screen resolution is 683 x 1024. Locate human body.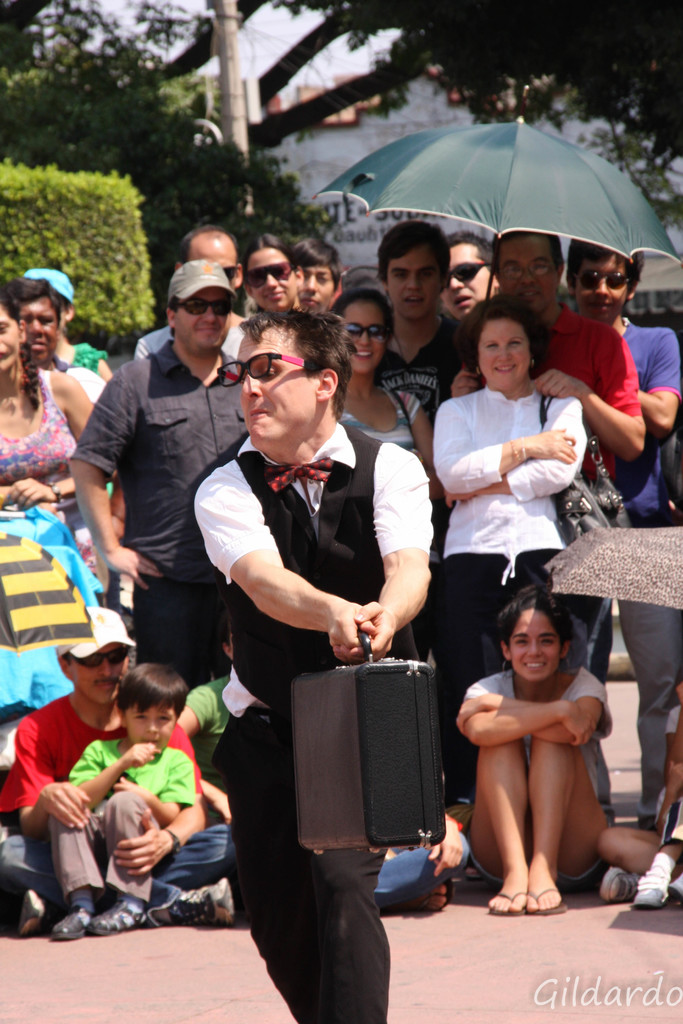
(x1=455, y1=305, x2=646, y2=532).
